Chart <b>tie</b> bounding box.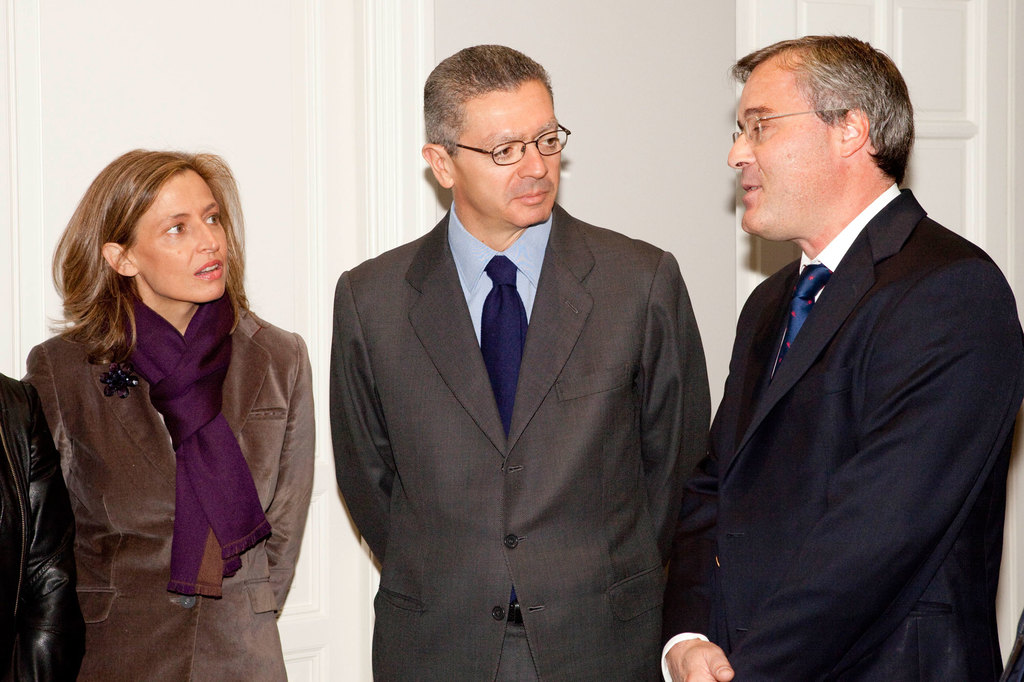
Charted: bbox(479, 253, 532, 604).
